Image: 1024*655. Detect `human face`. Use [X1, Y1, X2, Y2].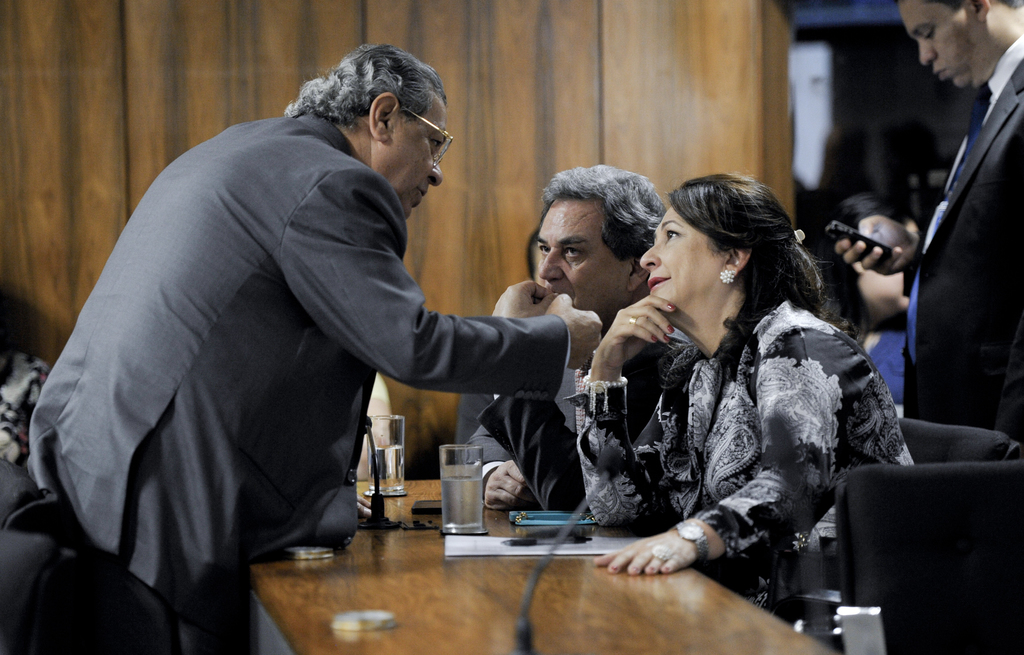
[540, 195, 634, 316].
